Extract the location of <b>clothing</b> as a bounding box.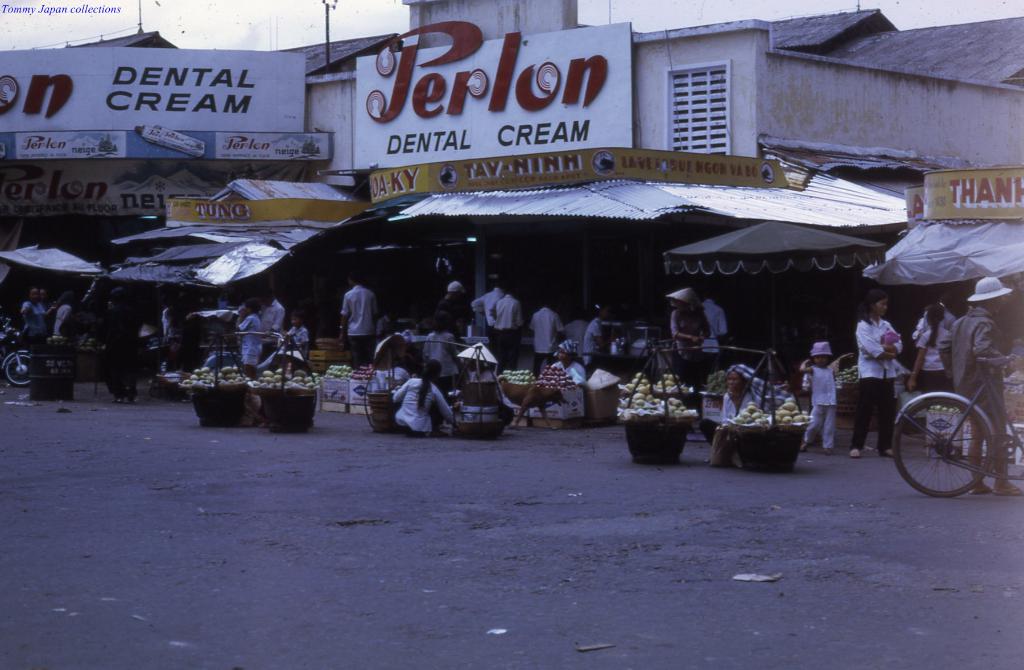
[left=396, top=380, right=456, bottom=435].
